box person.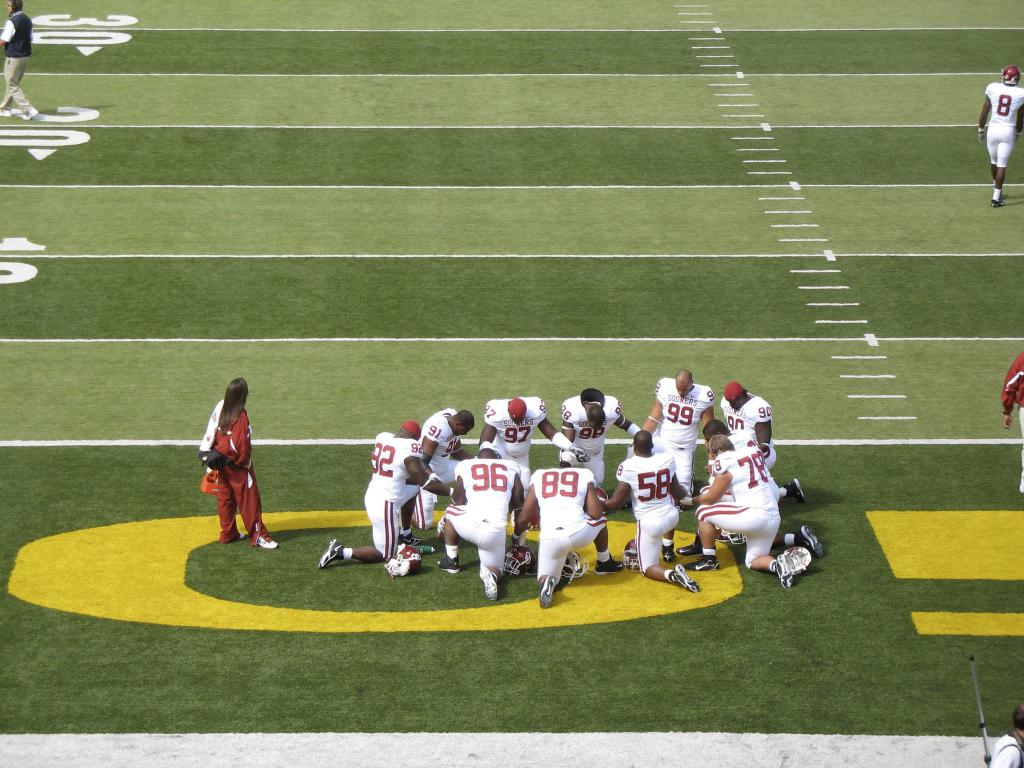
412/405/477/509.
